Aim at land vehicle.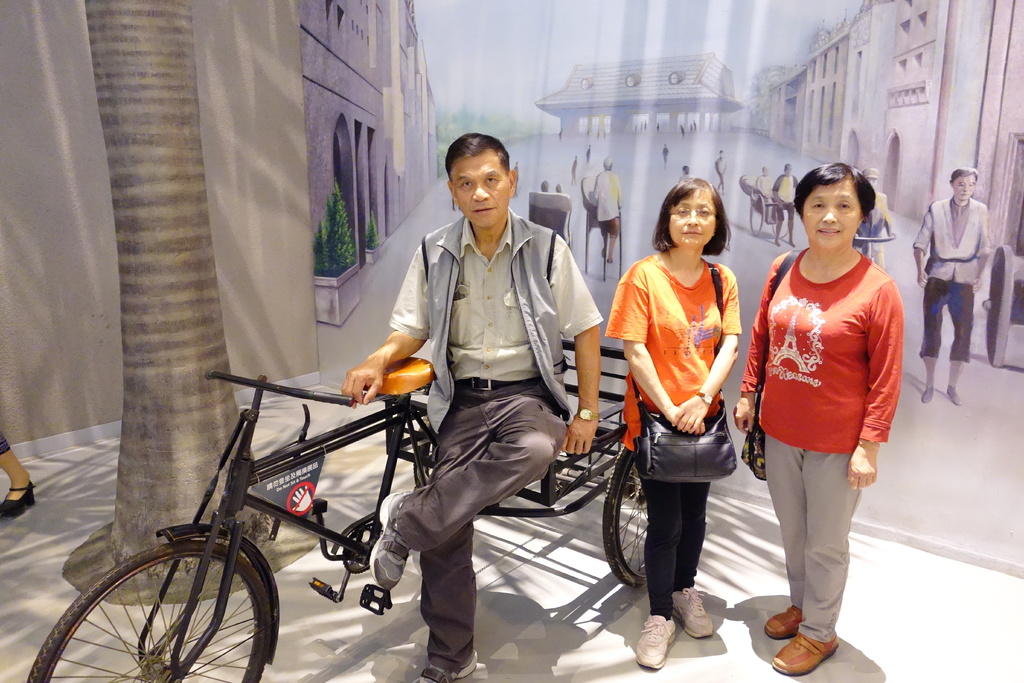
Aimed at {"x1": 42, "y1": 336, "x2": 668, "y2": 682}.
